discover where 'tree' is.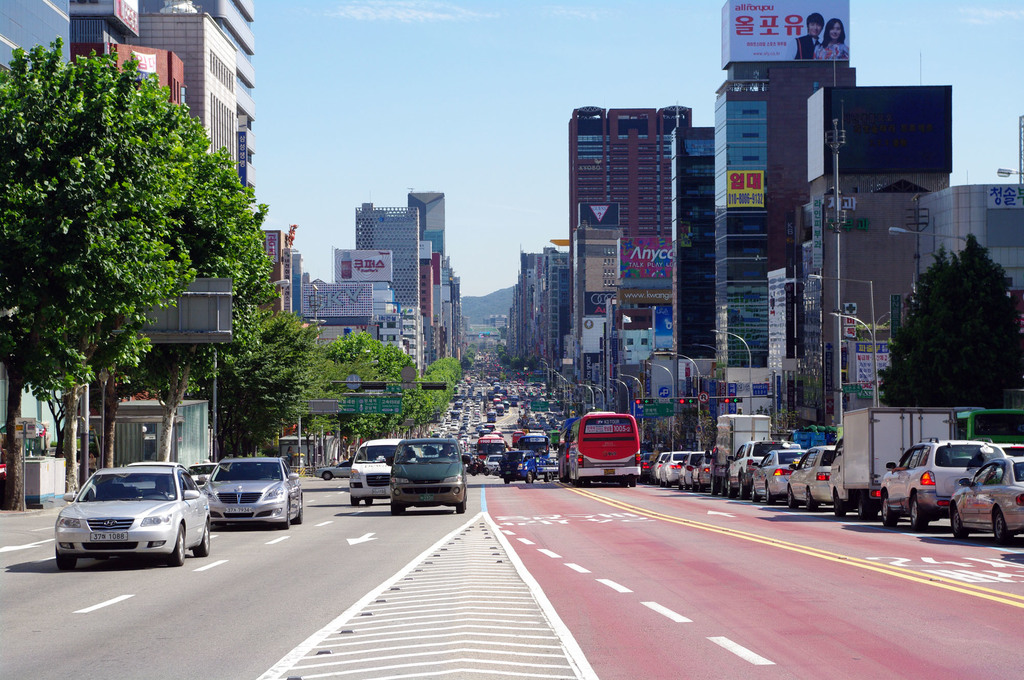
Discovered at (403, 385, 433, 434).
